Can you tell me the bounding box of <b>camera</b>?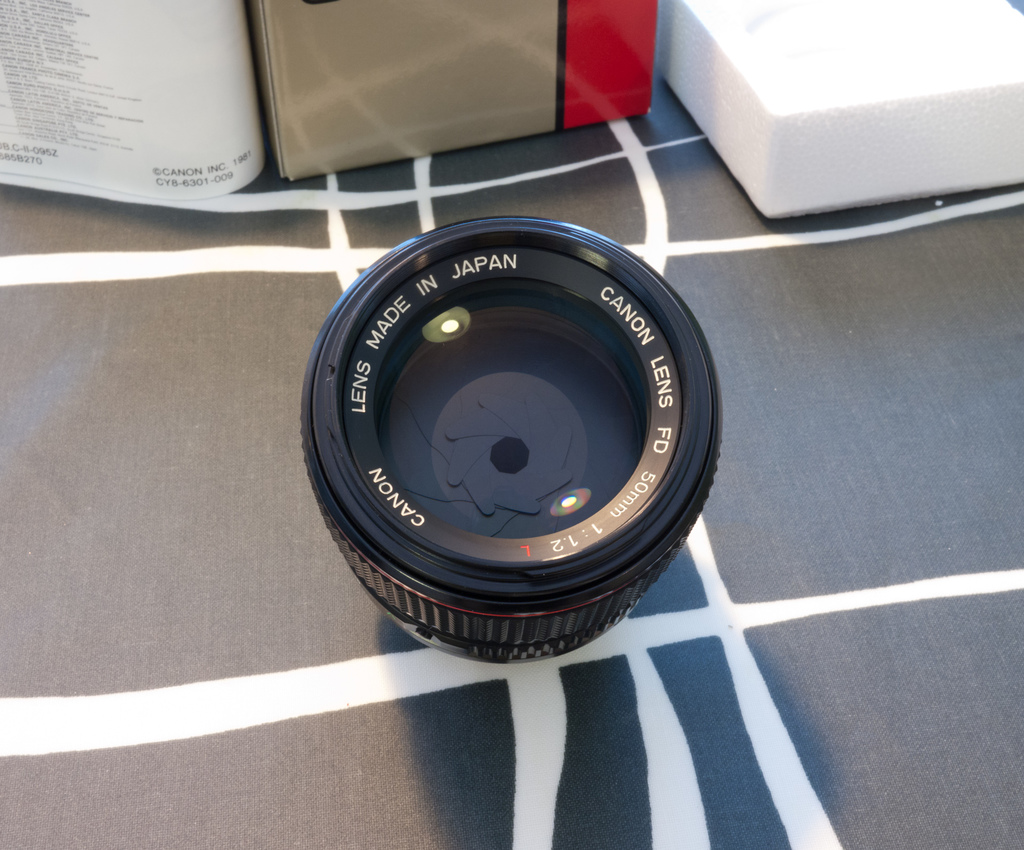
(306,212,723,661).
